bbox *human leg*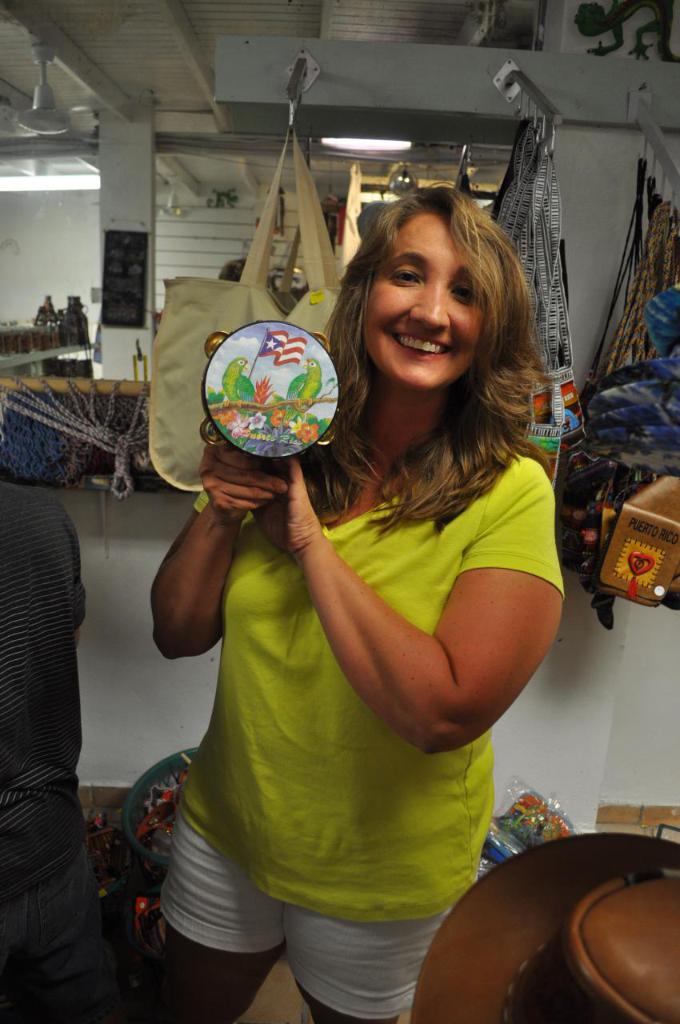
<box>283,906,440,1021</box>
